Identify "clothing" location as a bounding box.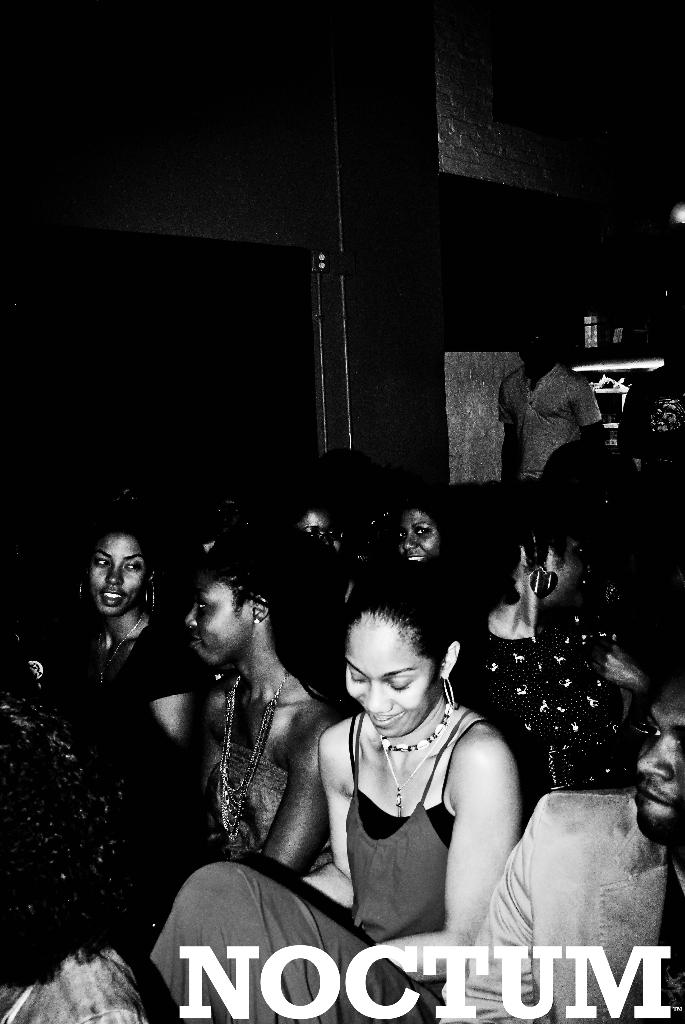
locate(138, 707, 501, 1023).
